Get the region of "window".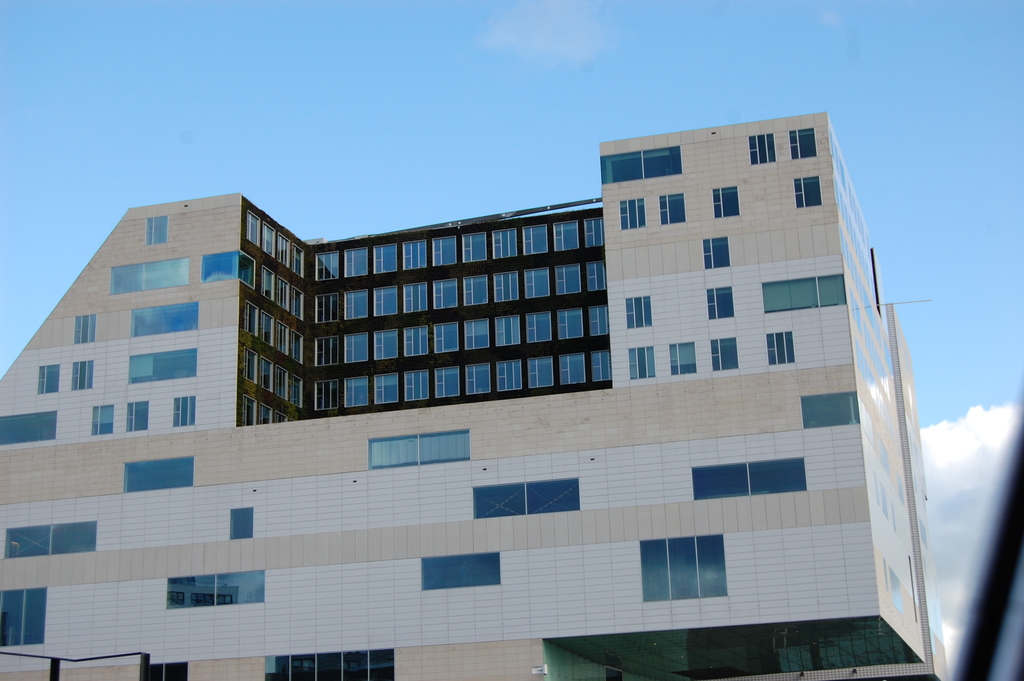
rect(464, 233, 490, 261).
